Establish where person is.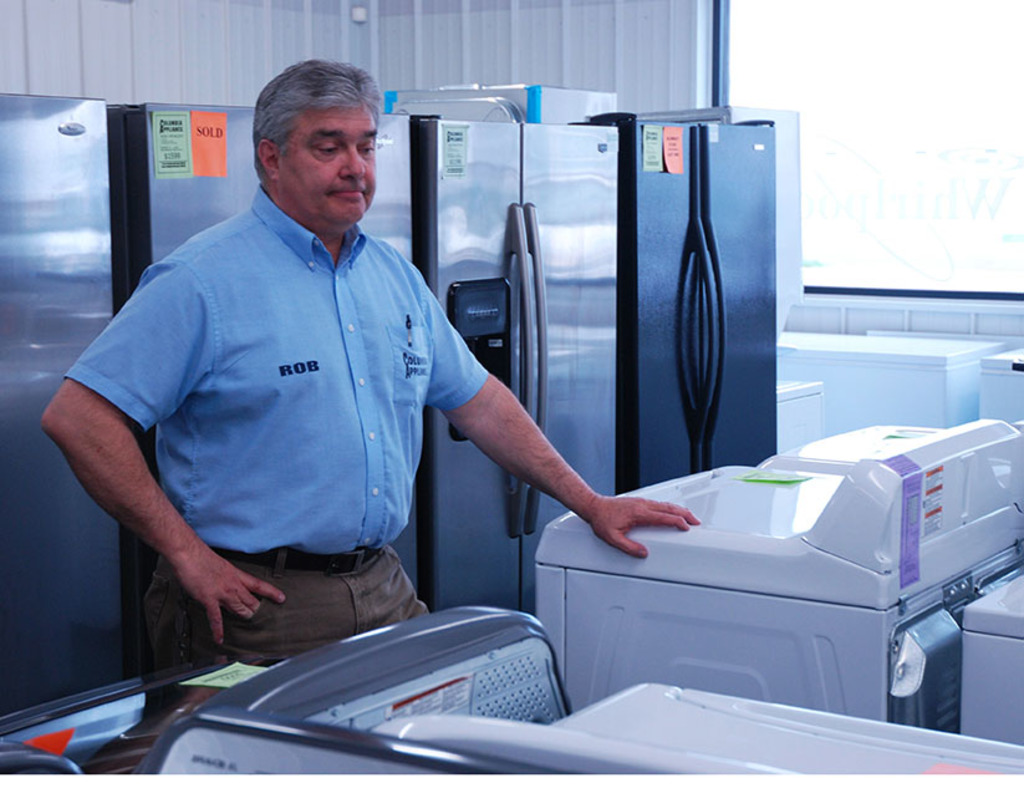
Established at region(31, 55, 702, 676).
